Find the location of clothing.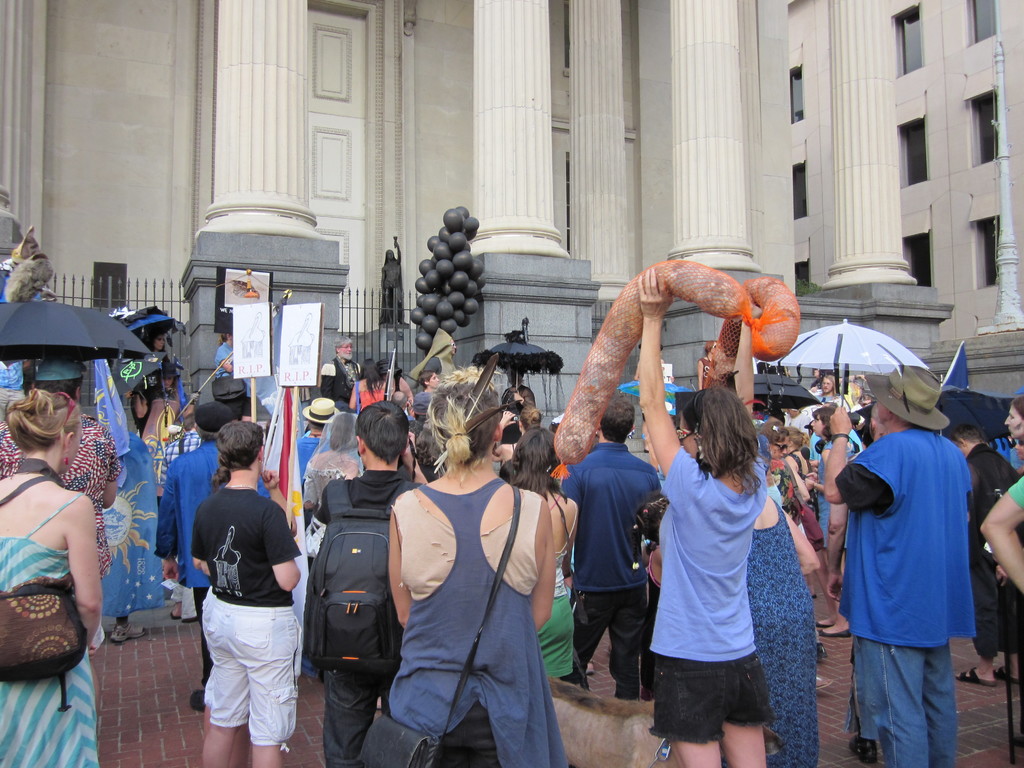
Location: bbox=(0, 497, 103, 767).
